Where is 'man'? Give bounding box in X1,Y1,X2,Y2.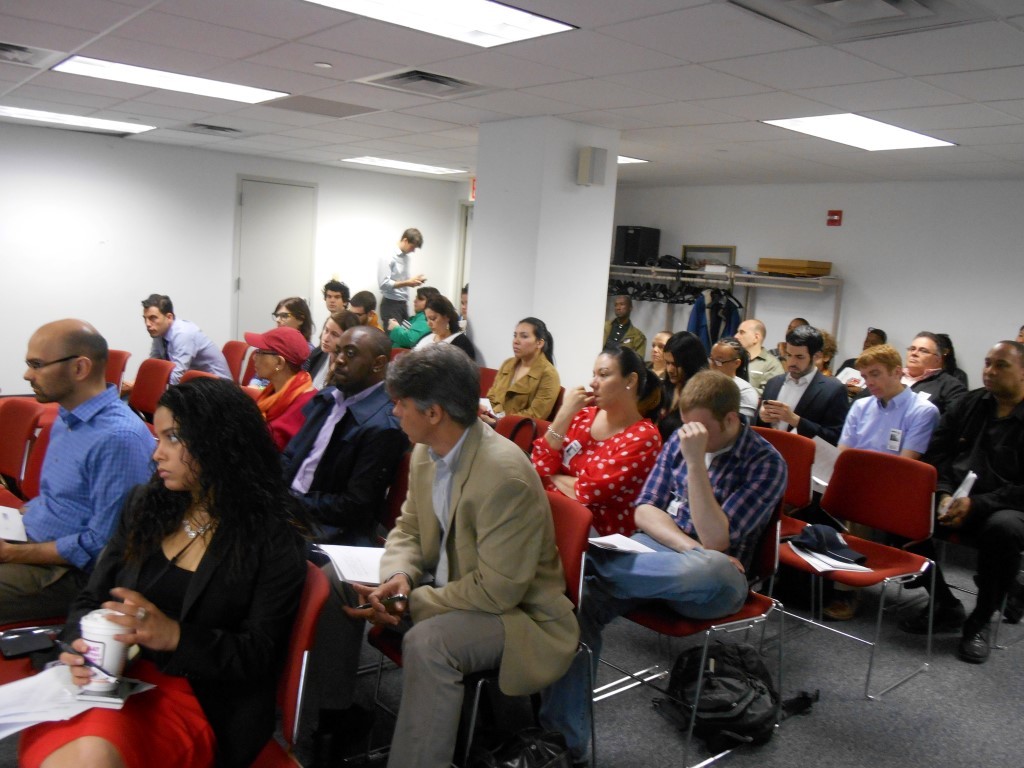
750,324,851,489.
